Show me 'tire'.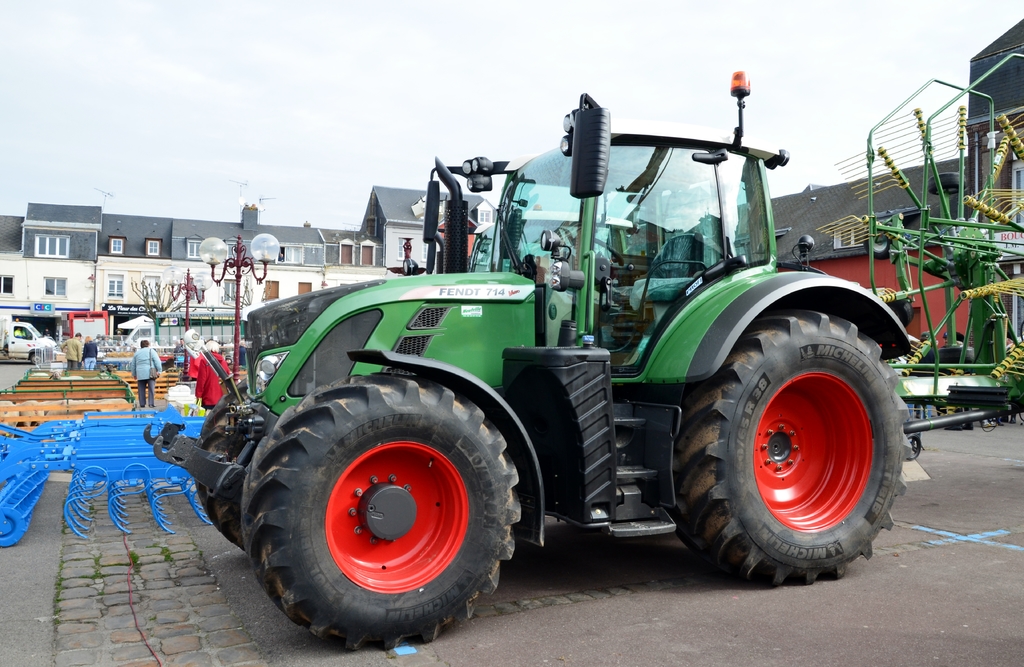
'tire' is here: BBox(29, 349, 42, 365).
